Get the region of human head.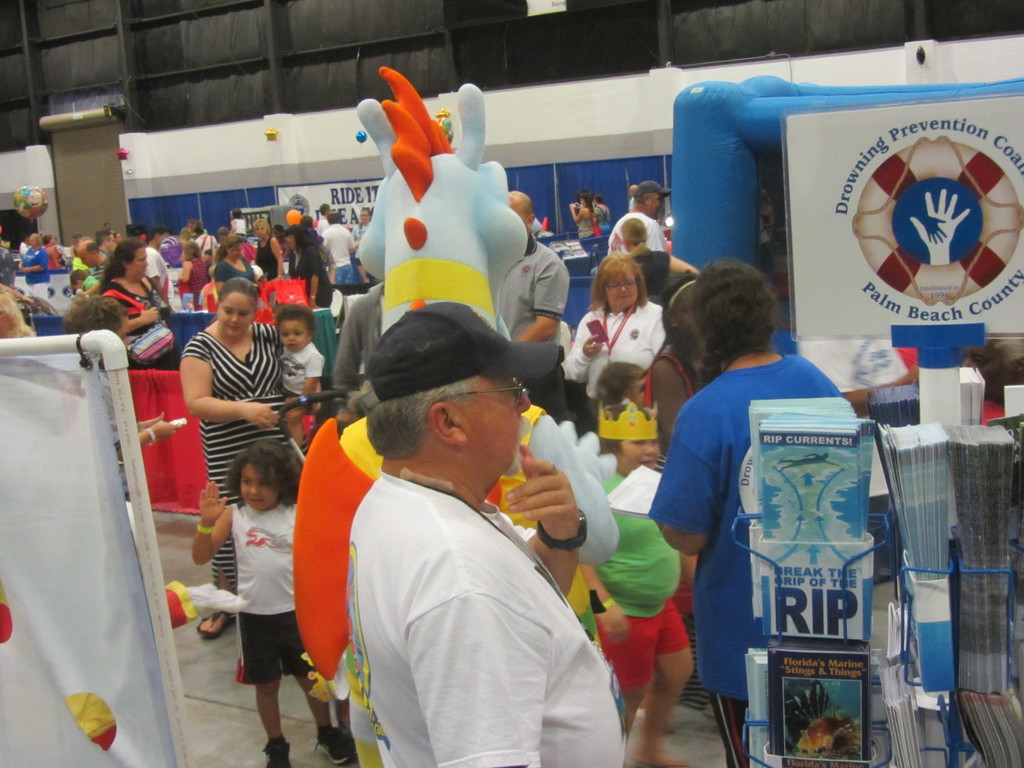
l=365, t=328, r=532, b=468.
